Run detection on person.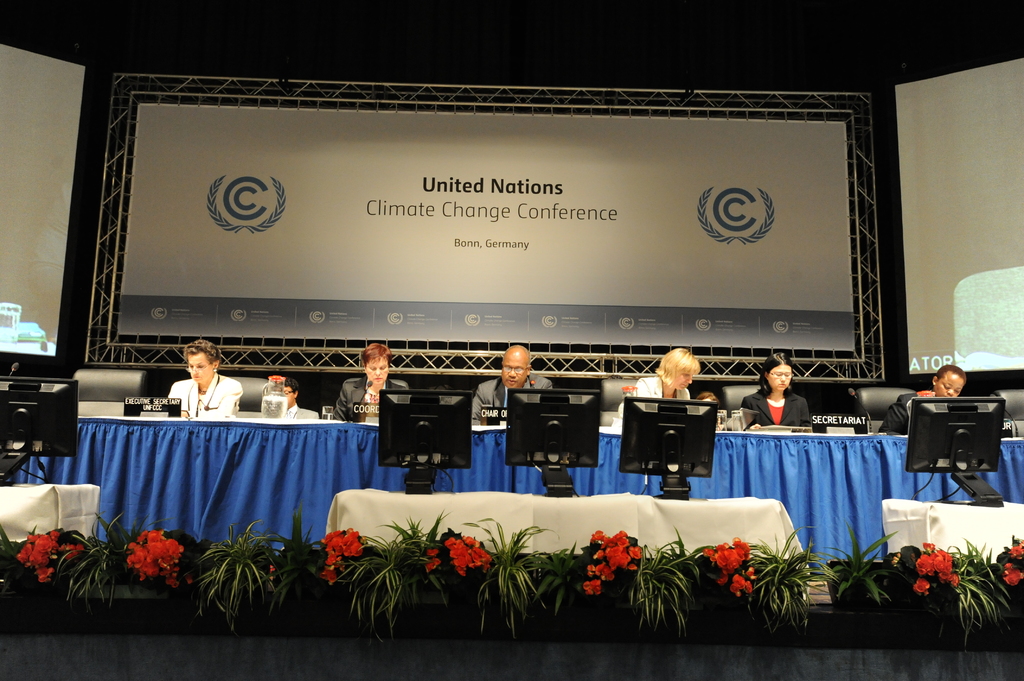
Result: region(470, 346, 550, 429).
